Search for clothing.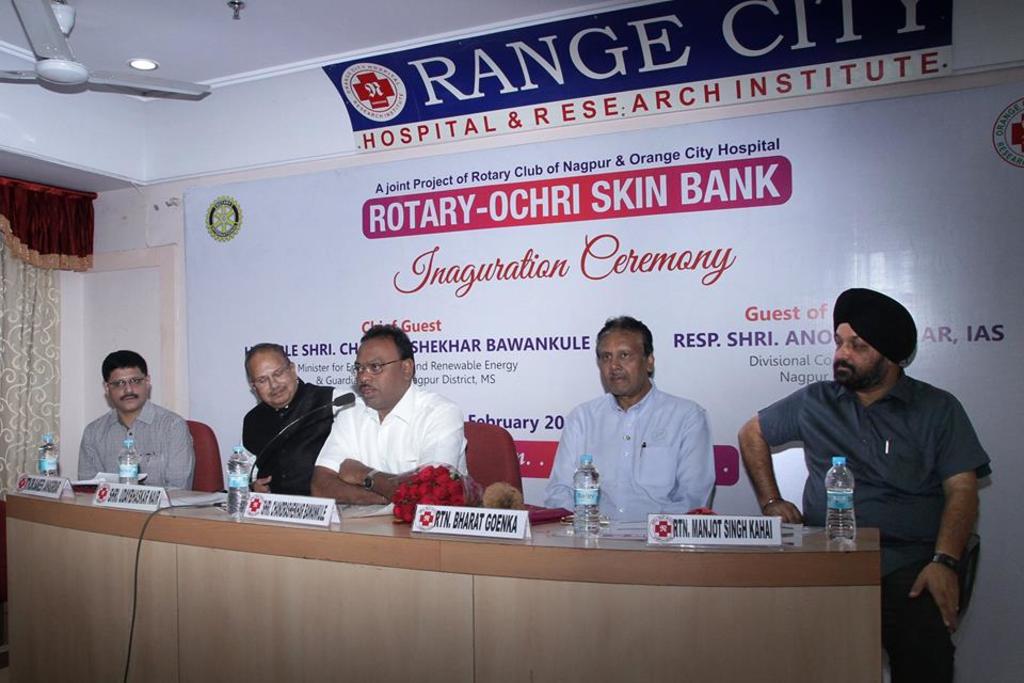
Found at (x1=758, y1=379, x2=989, y2=682).
